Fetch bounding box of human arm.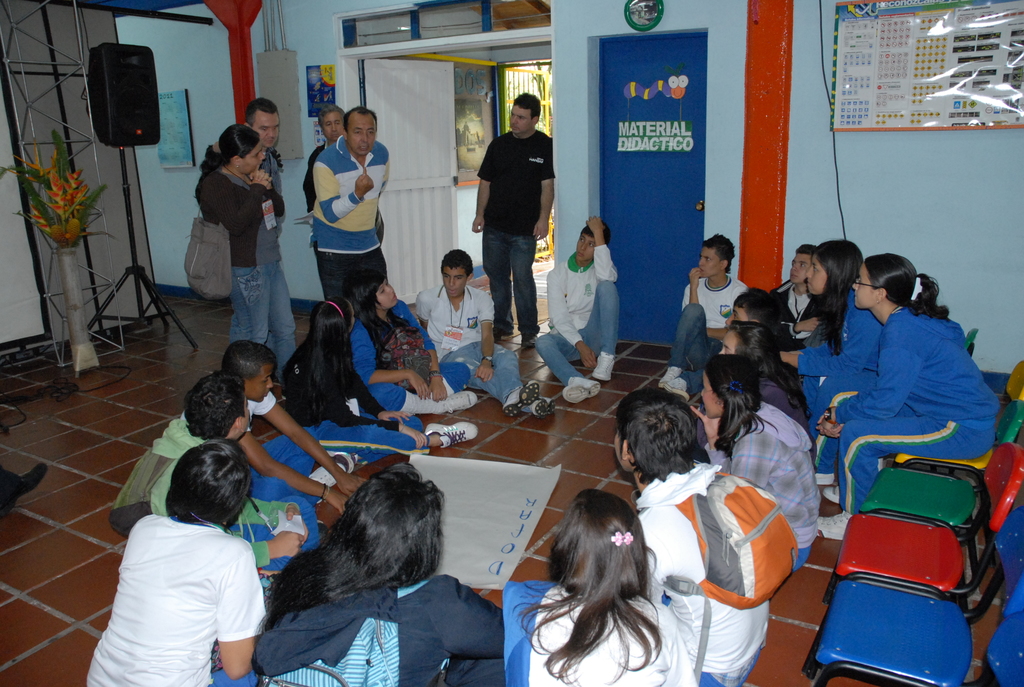
Bbox: box(705, 325, 727, 345).
